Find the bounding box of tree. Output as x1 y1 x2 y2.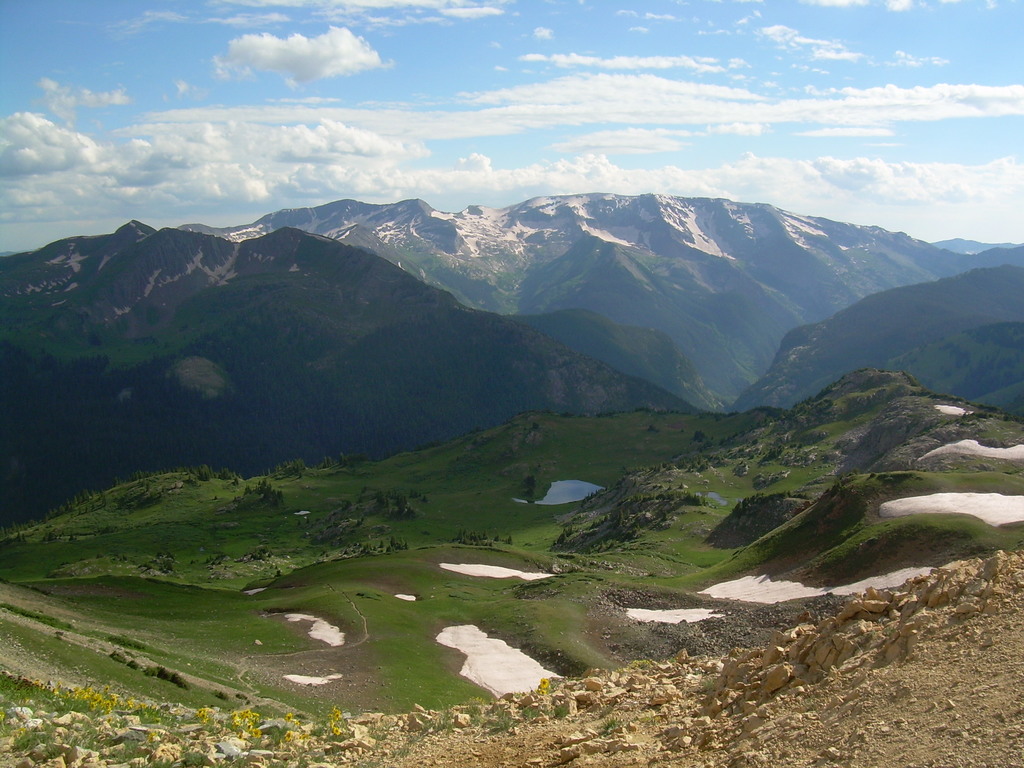
193 460 213 484.
